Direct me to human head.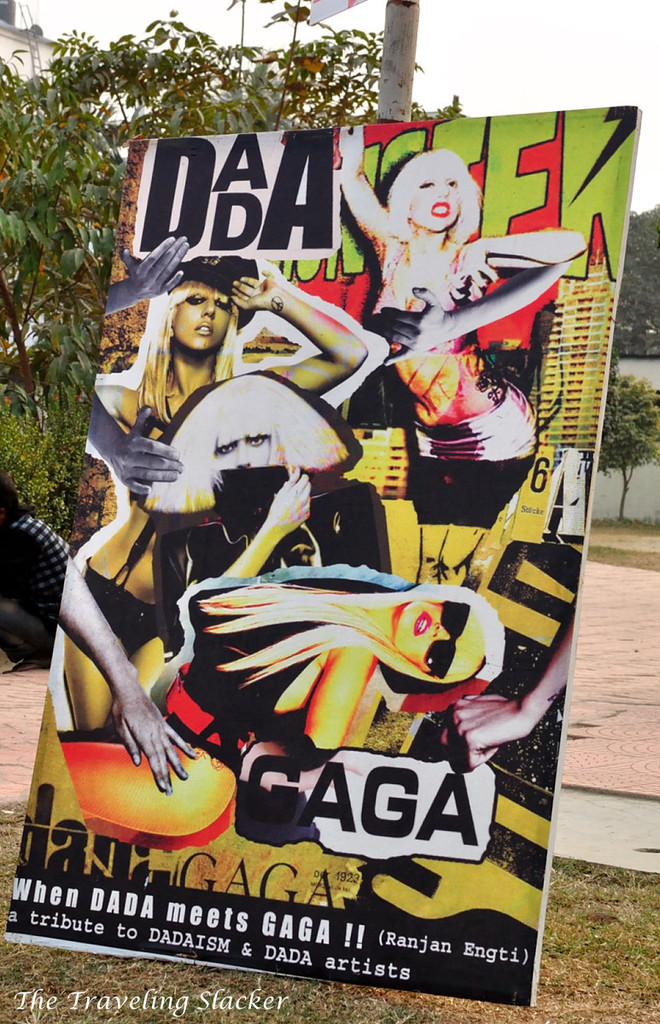
Direction: left=143, top=254, right=256, bottom=352.
